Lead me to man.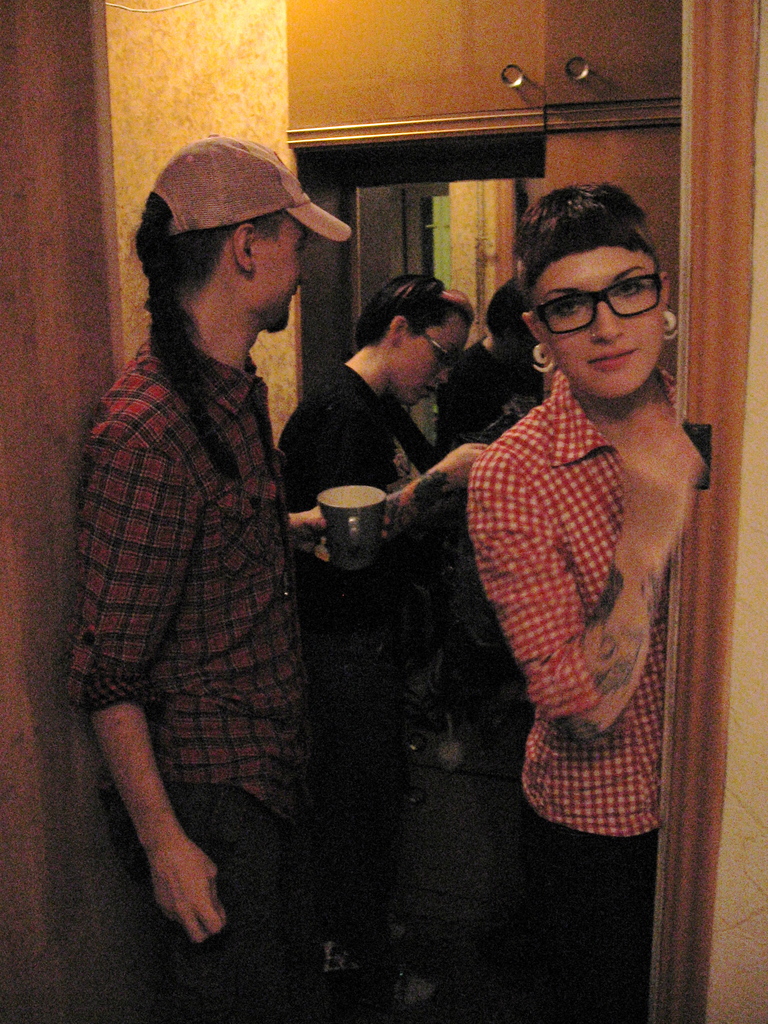
Lead to (76, 132, 389, 1023).
